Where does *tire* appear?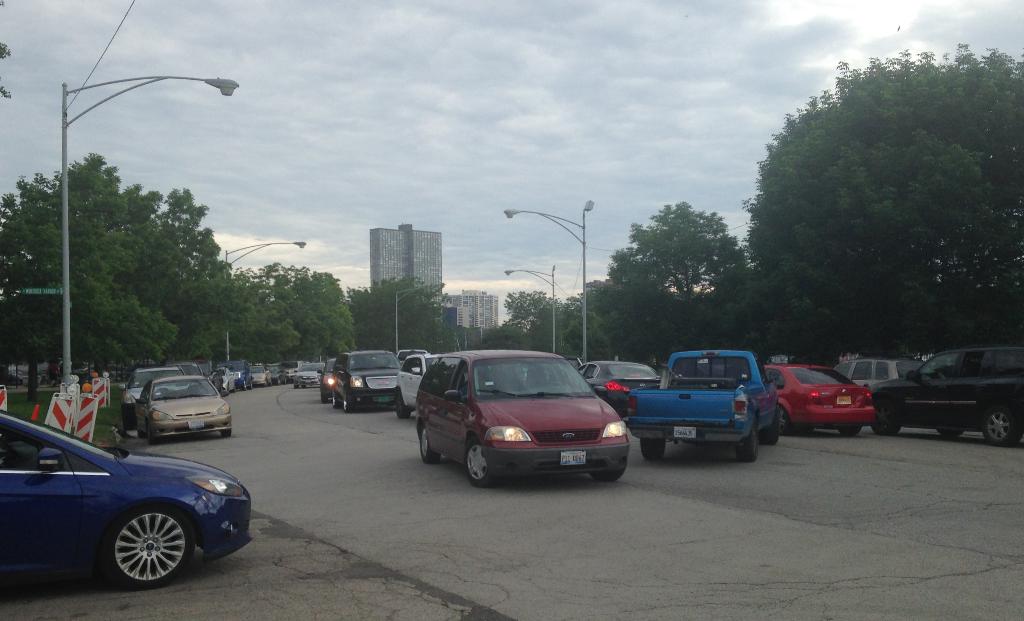
Appears at (x1=869, y1=396, x2=908, y2=437).
